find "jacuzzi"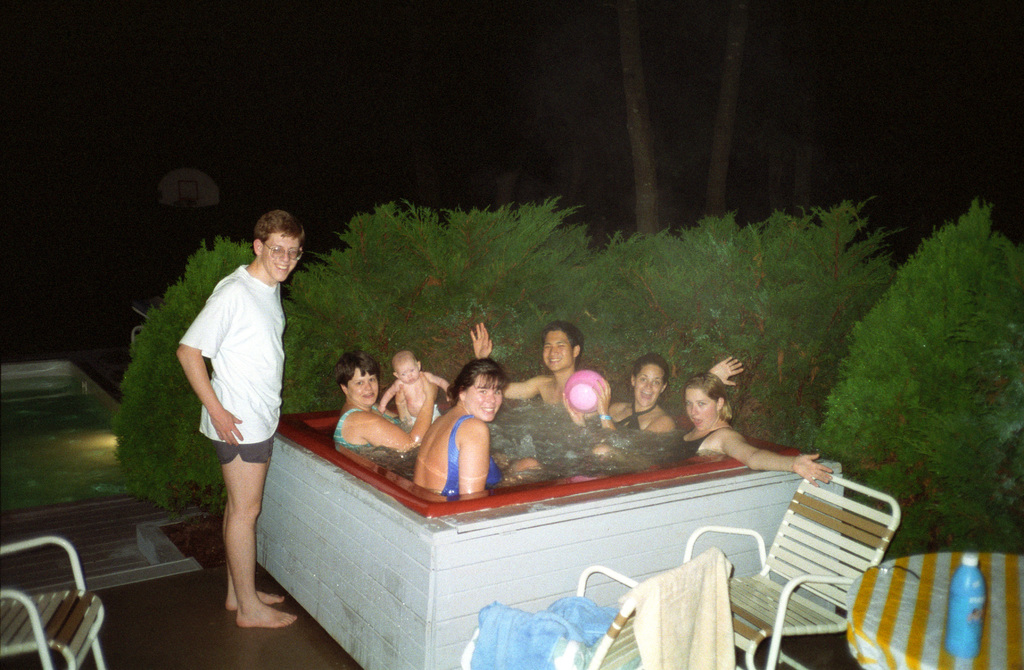
{"x1": 255, "y1": 398, "x2": 844, "y2": 669}
